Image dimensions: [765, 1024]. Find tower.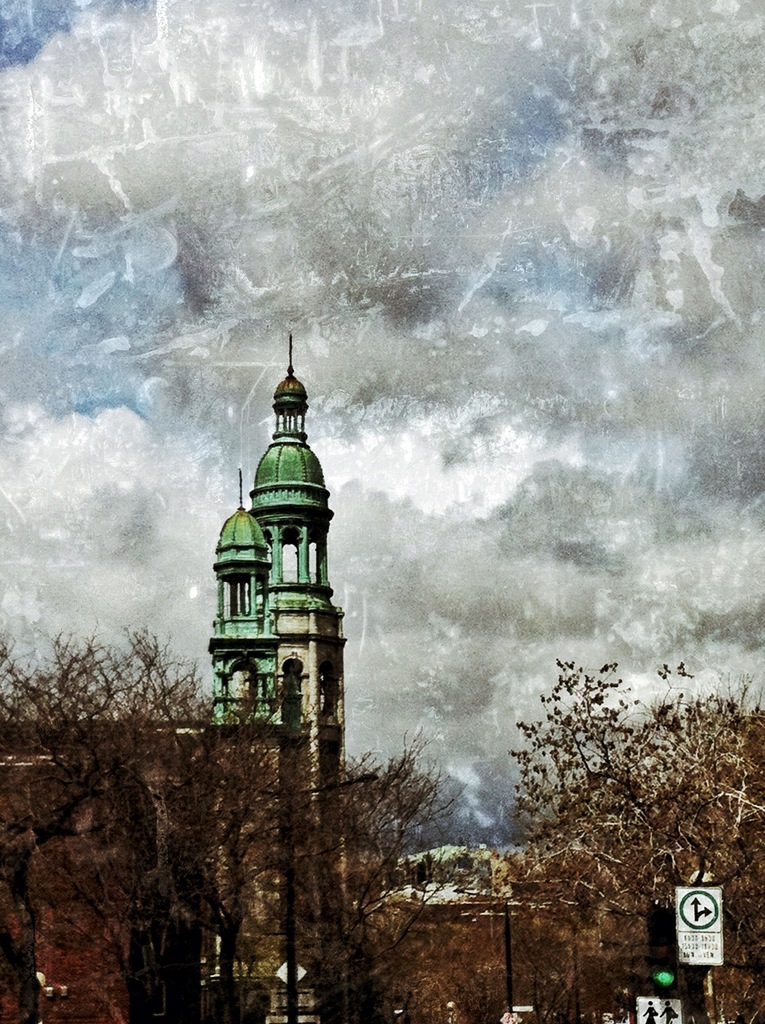
crop(204, 331, 347, 1023).
